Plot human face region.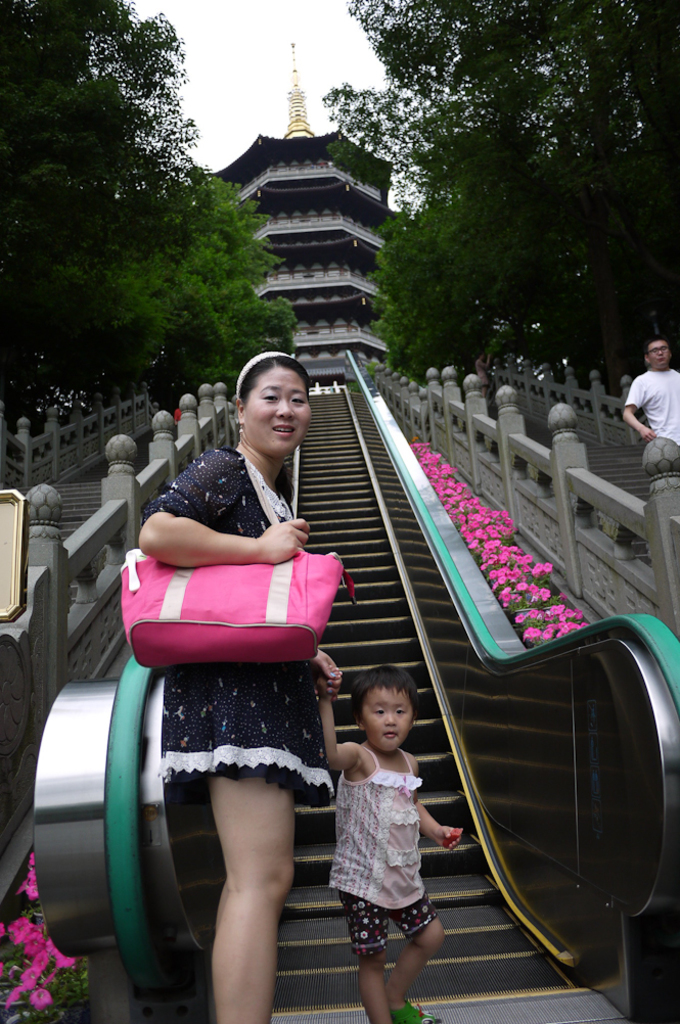
Plotted at <region>360, 681, 414, 753</region>.
